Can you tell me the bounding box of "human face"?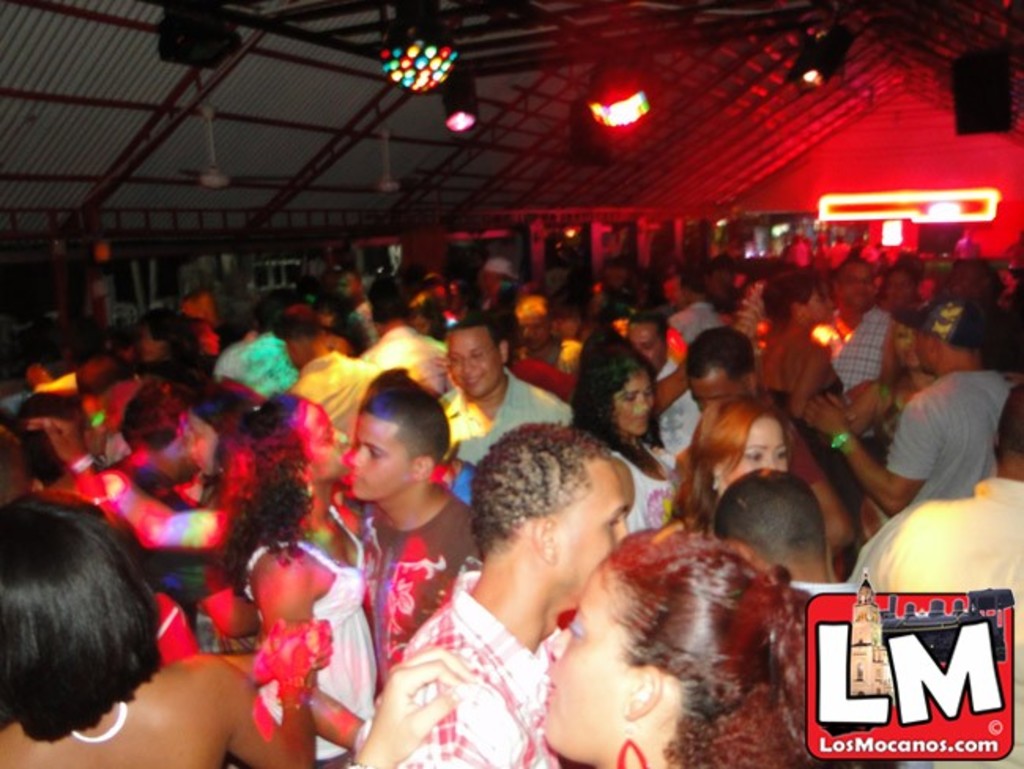
region(518, 309, 551, 347).
